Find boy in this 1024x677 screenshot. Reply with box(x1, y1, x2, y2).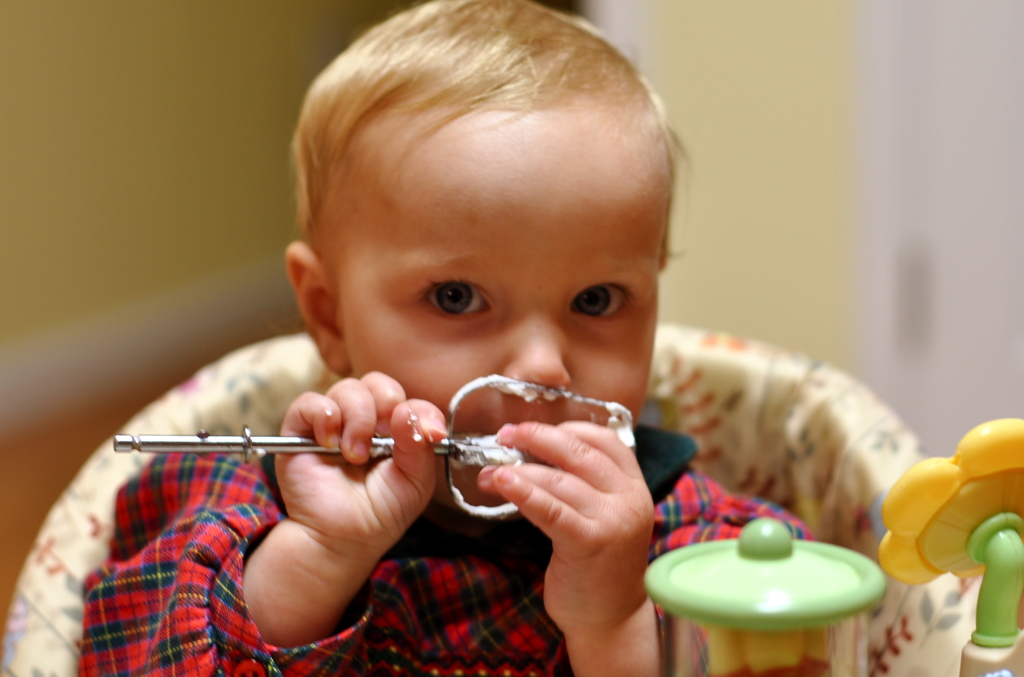
box(1, 1, 929, 674).
